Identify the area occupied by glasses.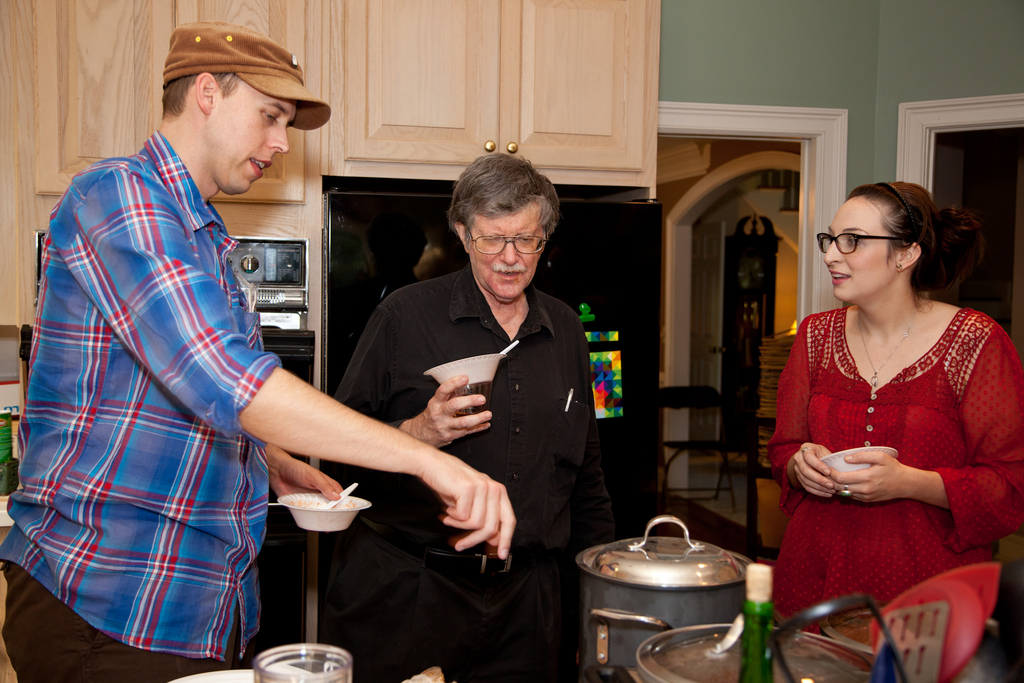
Area: box=[817, 231, 913, 258].
